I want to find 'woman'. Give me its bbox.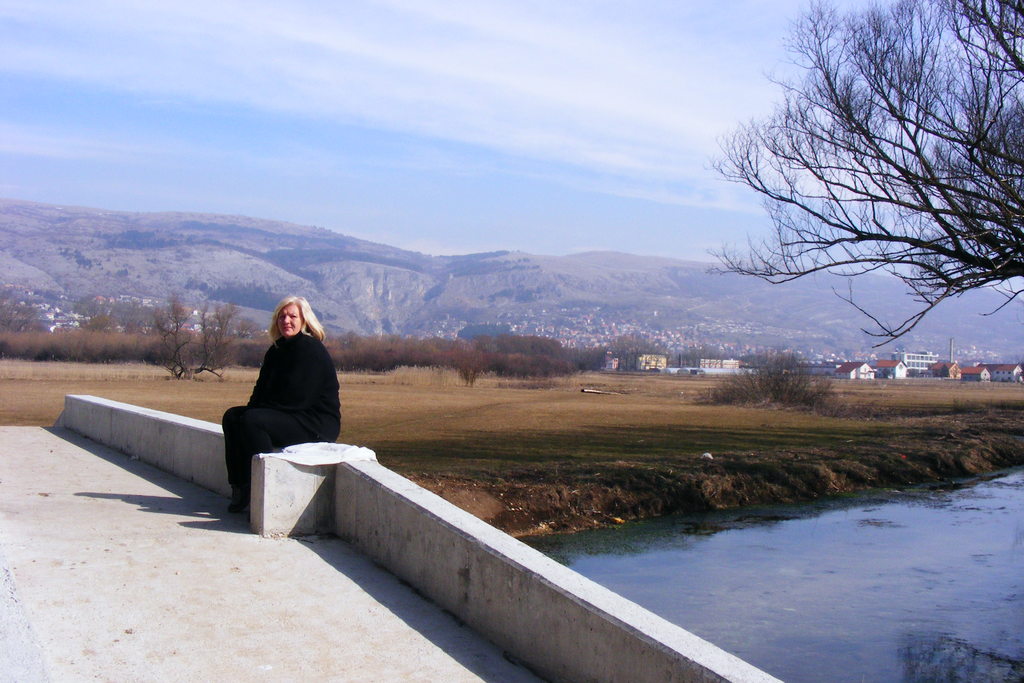
bbox=[212, 290, 341, 520].
